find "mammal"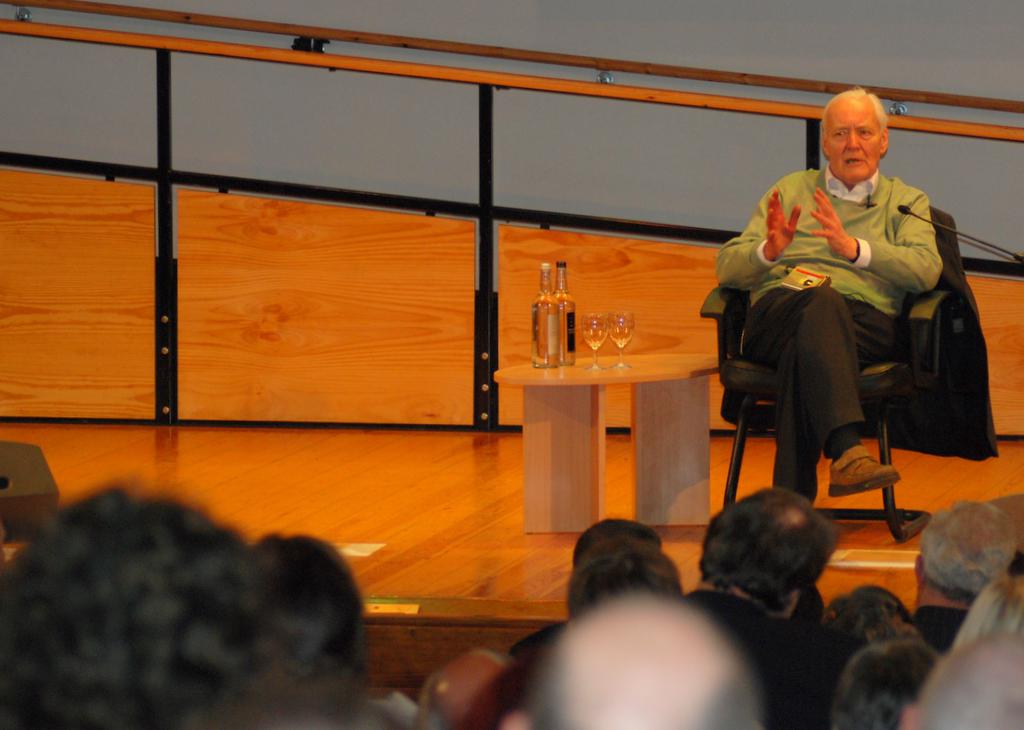
bbox=[567, 511, 663, 560]
